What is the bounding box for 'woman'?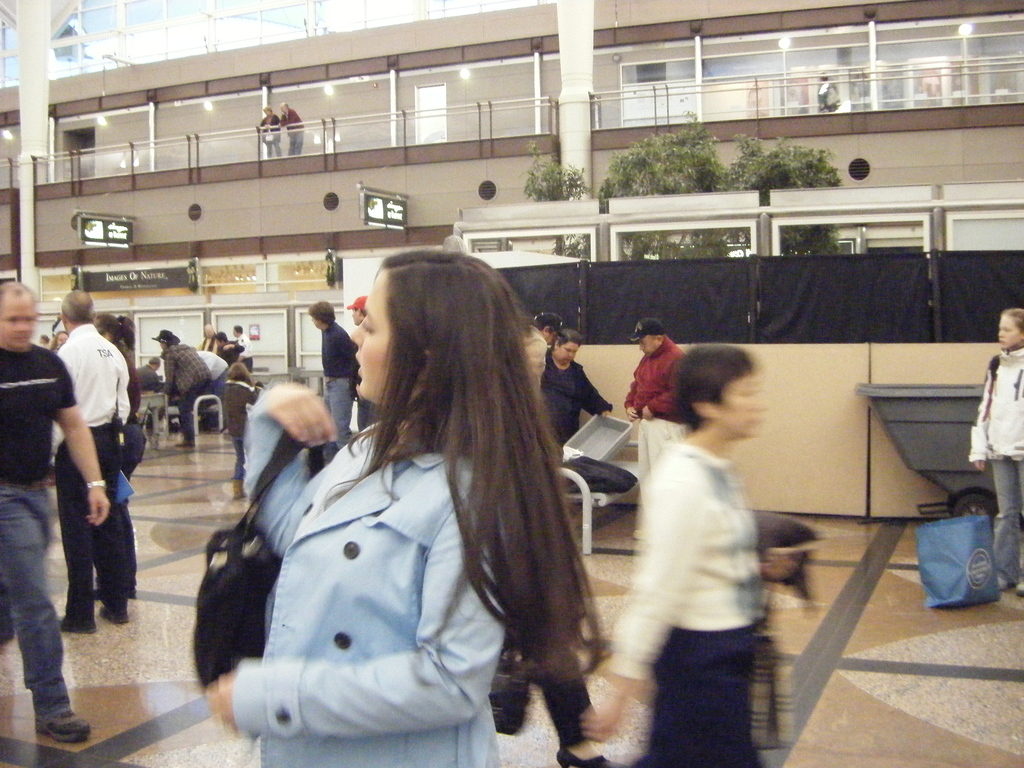
(52,328,73,349).
